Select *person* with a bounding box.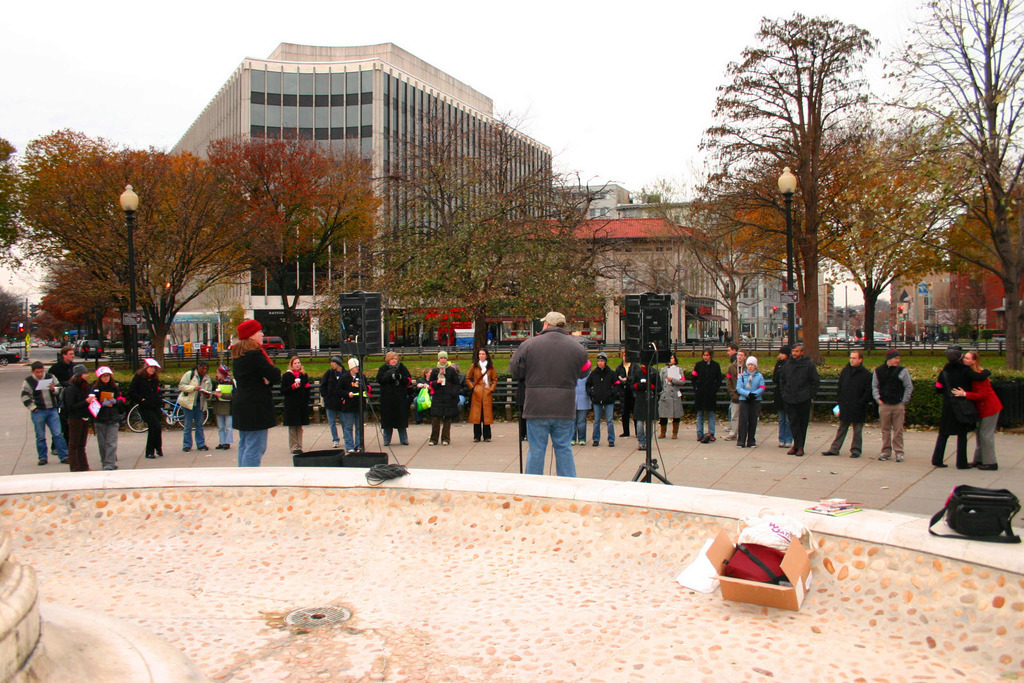
Rect(516, 302, 592, 490).
